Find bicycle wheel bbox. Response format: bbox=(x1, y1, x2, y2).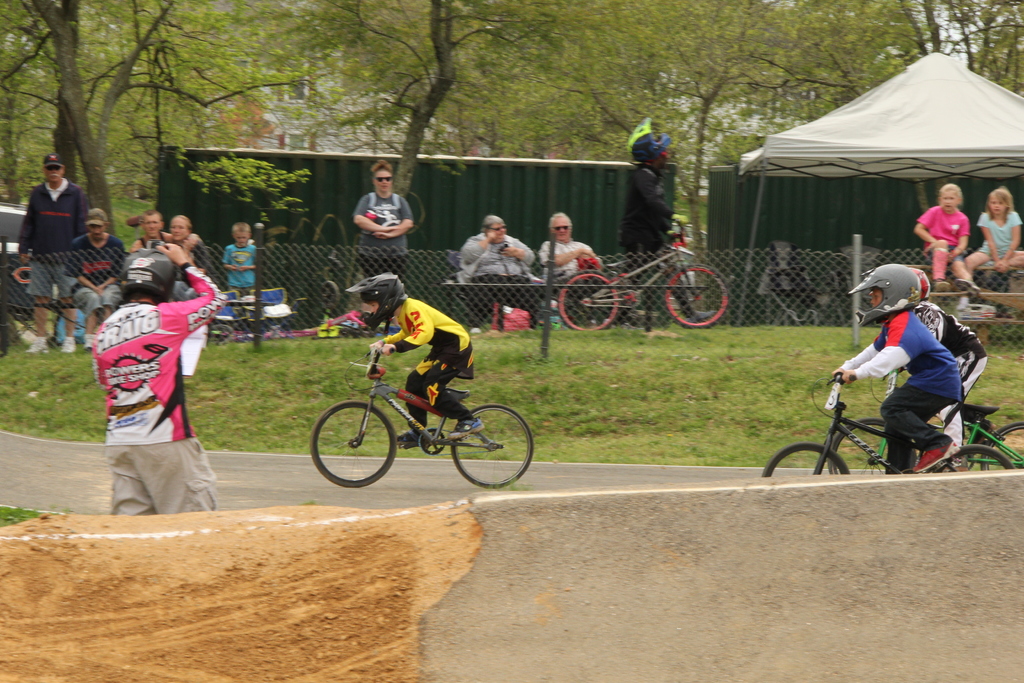
bbox=(323, 403, 391, 490).
